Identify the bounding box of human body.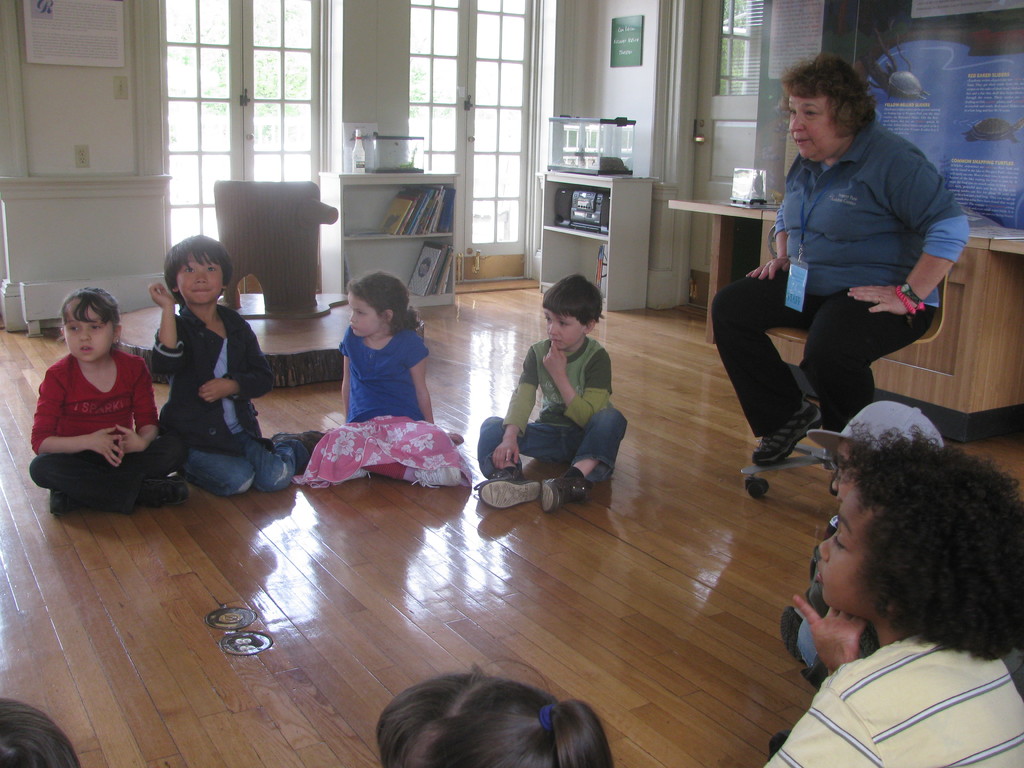
pyautogui.locateOnScreen(516, 271, 623, 500).
